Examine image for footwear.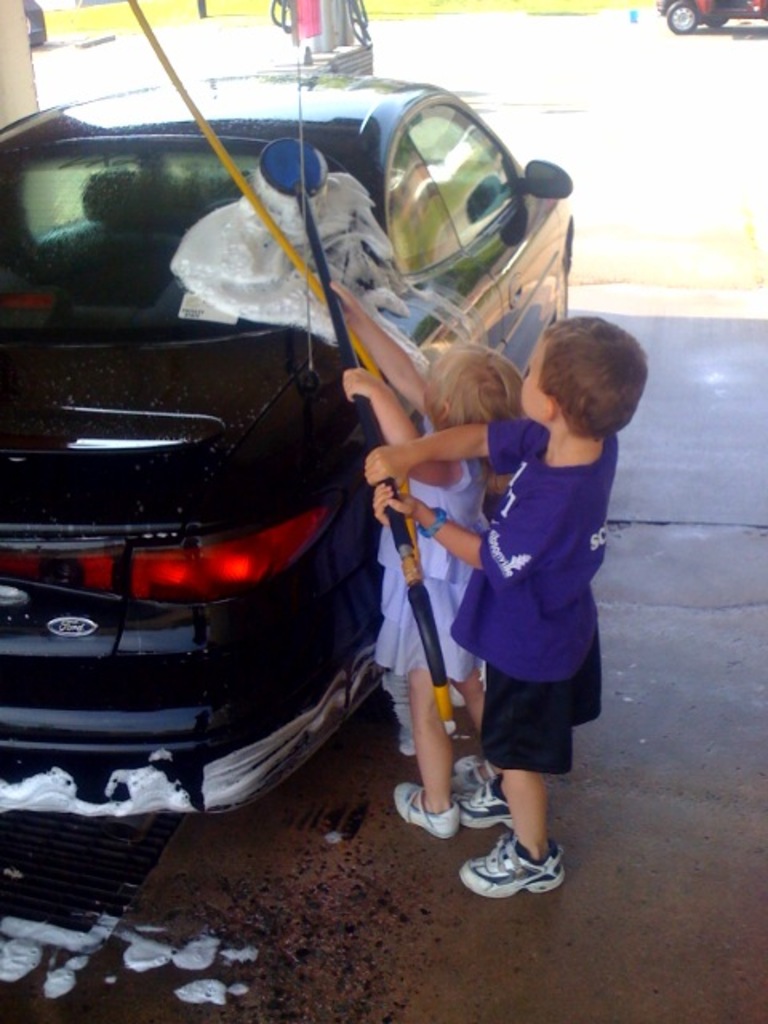
Examination result: (458, 814, 563, 909).
